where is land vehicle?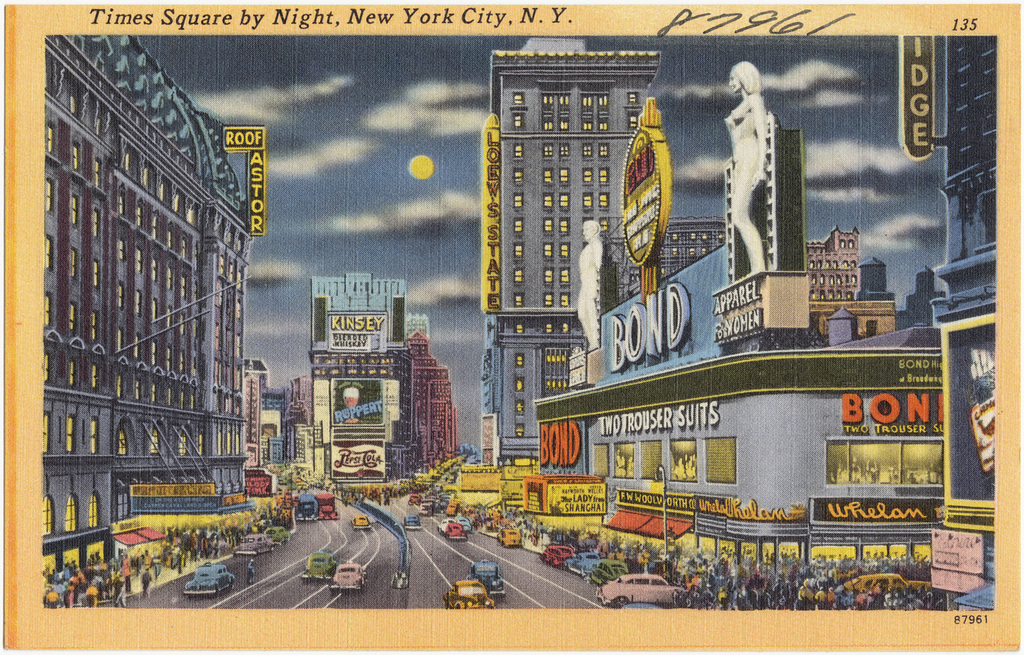
350, 513, 375, 531.
